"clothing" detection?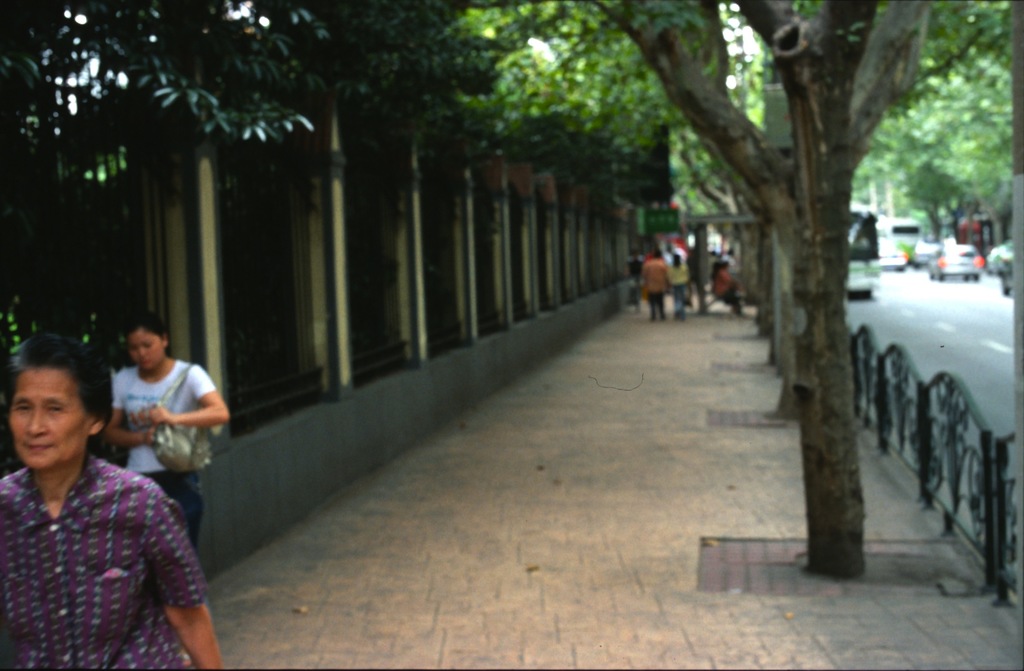
l=0, t=451, r=207, b=670
